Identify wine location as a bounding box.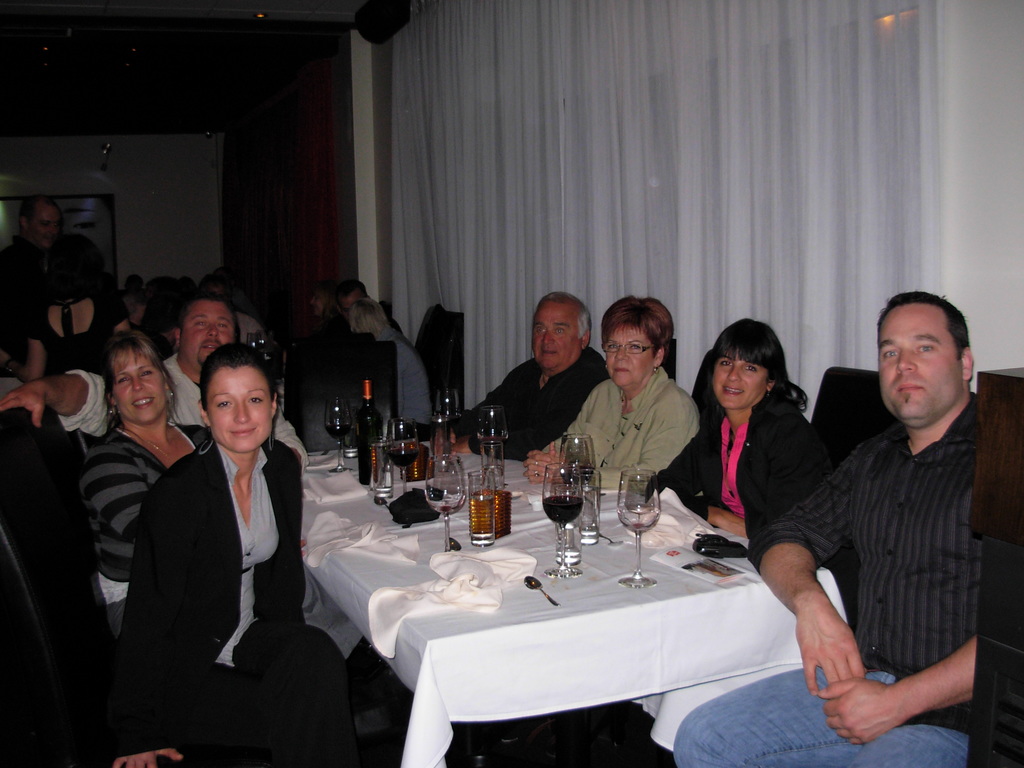
<region>354, 376, 386, 484</region>.
